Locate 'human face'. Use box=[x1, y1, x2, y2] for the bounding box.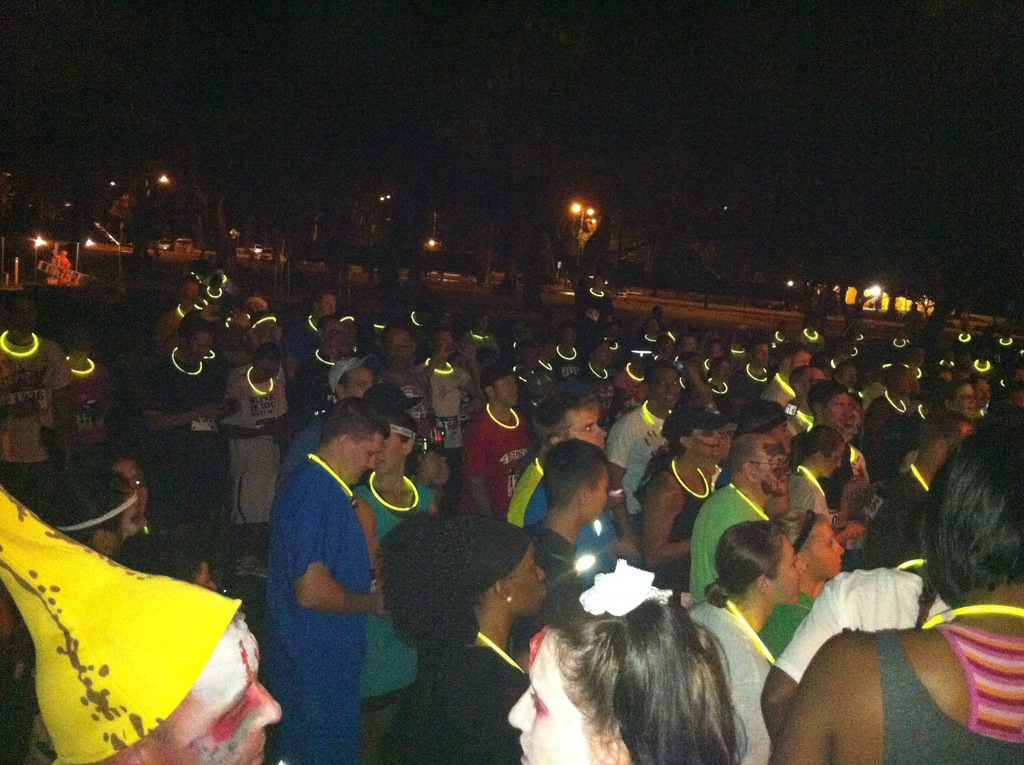
box=[778, 544, 797, 597].
